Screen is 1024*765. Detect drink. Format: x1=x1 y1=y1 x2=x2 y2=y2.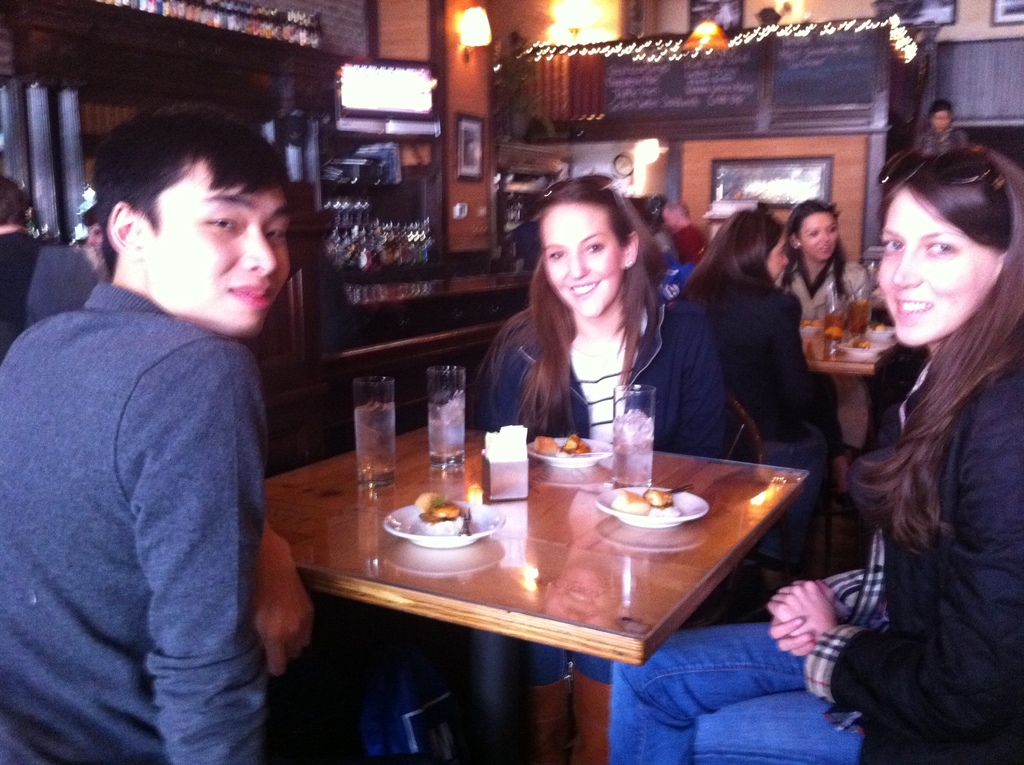
x1=824 y1=294 x2=845 y2=343.
